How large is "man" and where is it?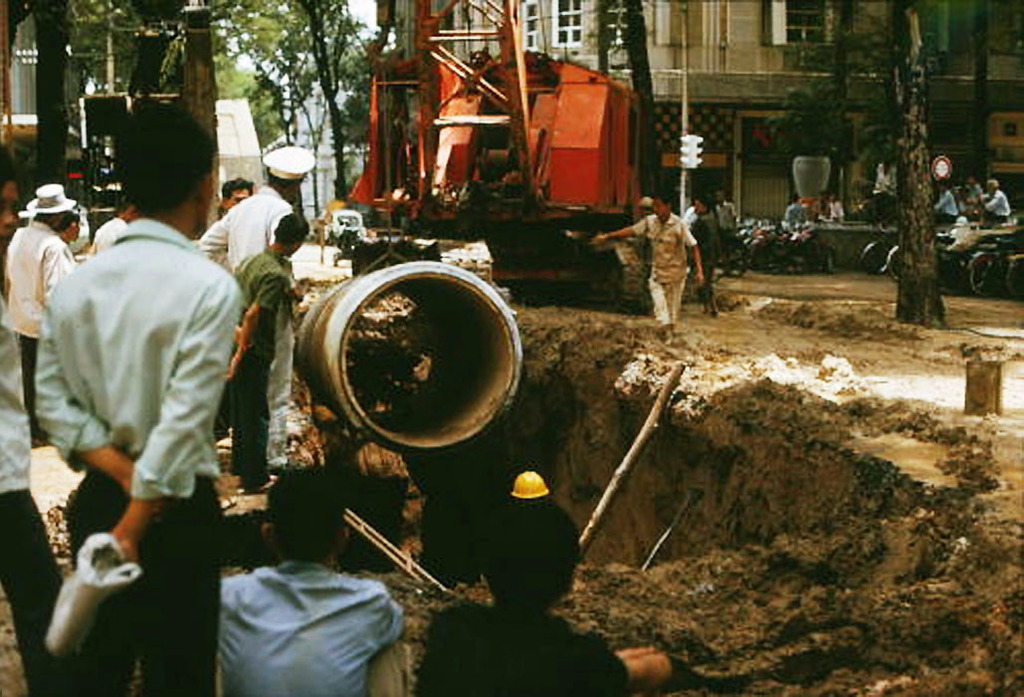
Bounding box: BBox(691, 179, 723, 305).
